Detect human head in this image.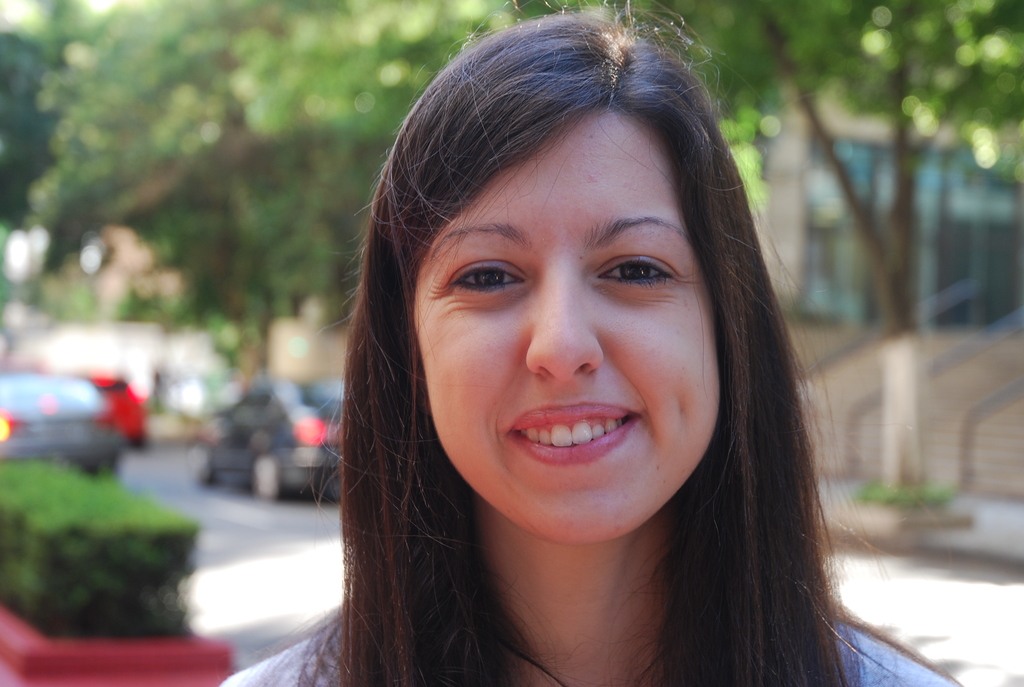
Detection: 364/8/772/522.
